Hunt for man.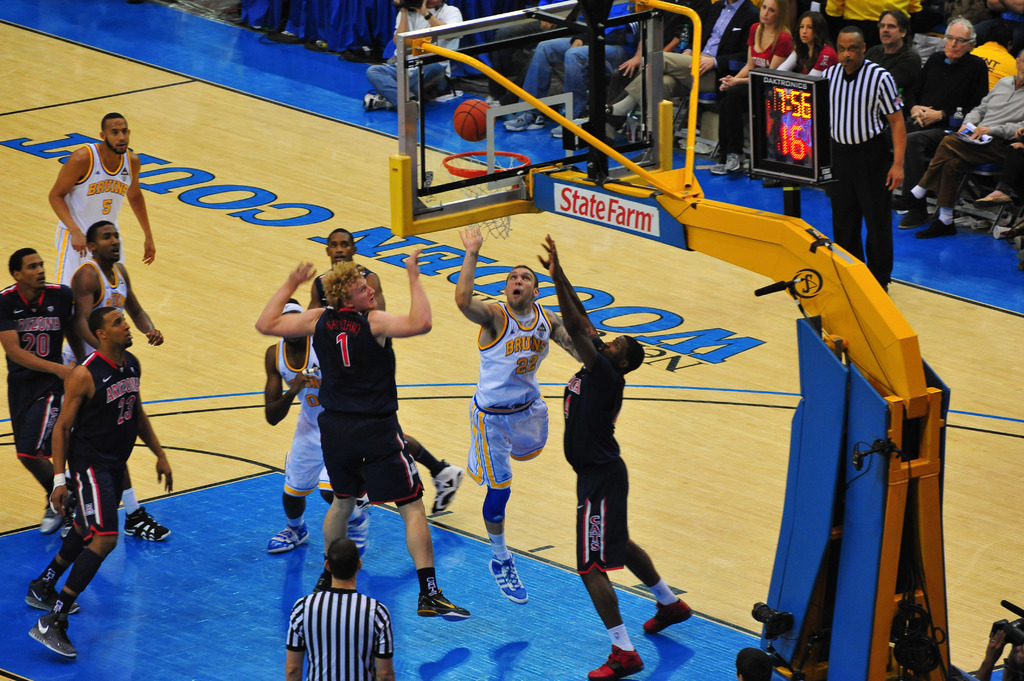
Hunted down at pyautogui.locateOnScreen(968, 25, 1017, 93).
